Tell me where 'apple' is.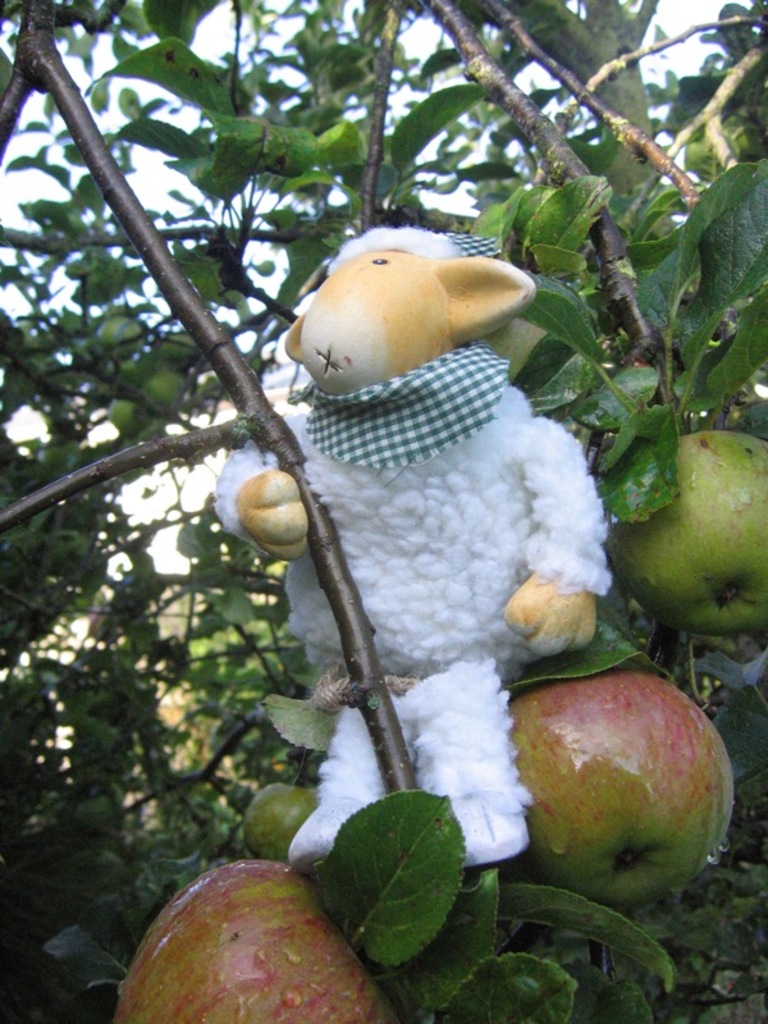
'apple' is at 494:672:744:923.
